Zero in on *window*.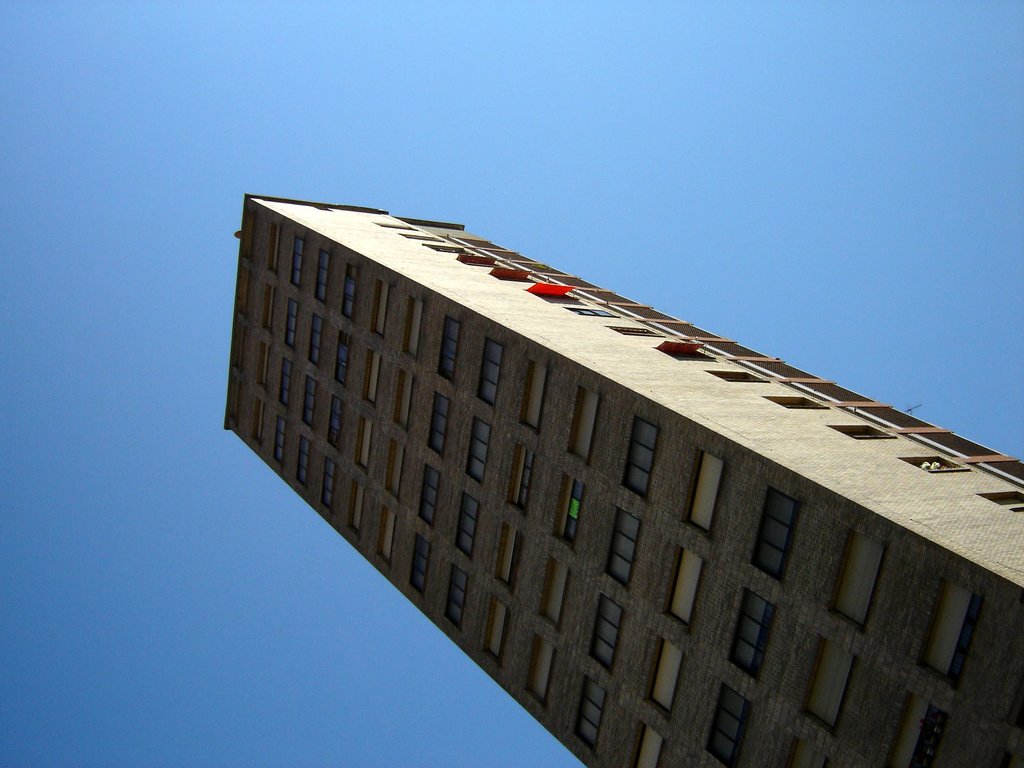
Zeroed in: bbox=[340, 268, 359, 319].
